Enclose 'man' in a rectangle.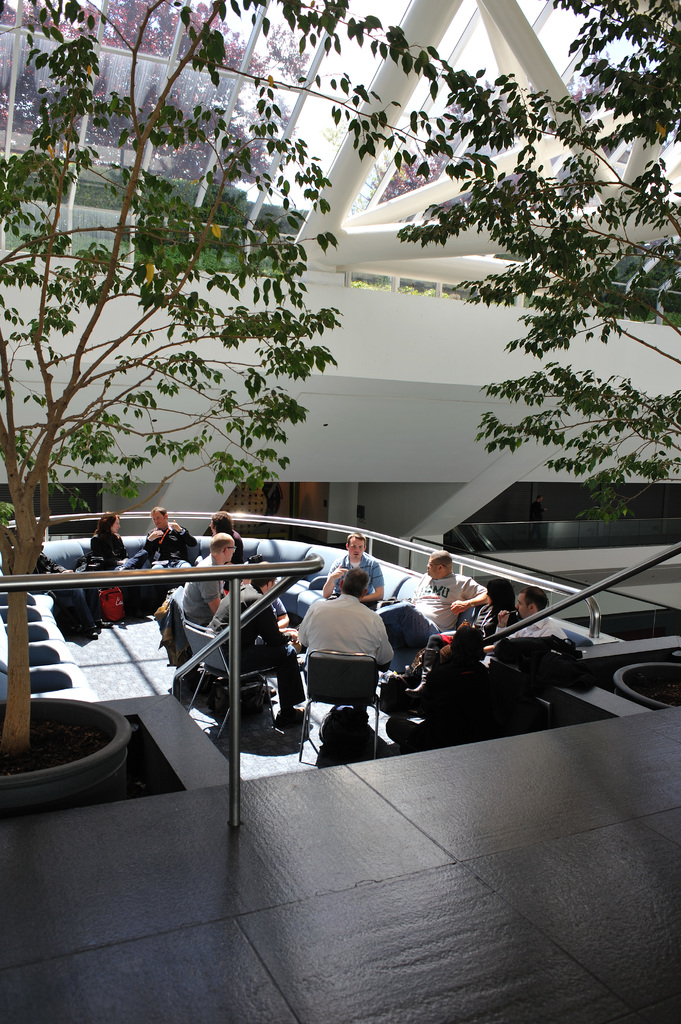
left=323, top=529, right=390, bottom=602.
